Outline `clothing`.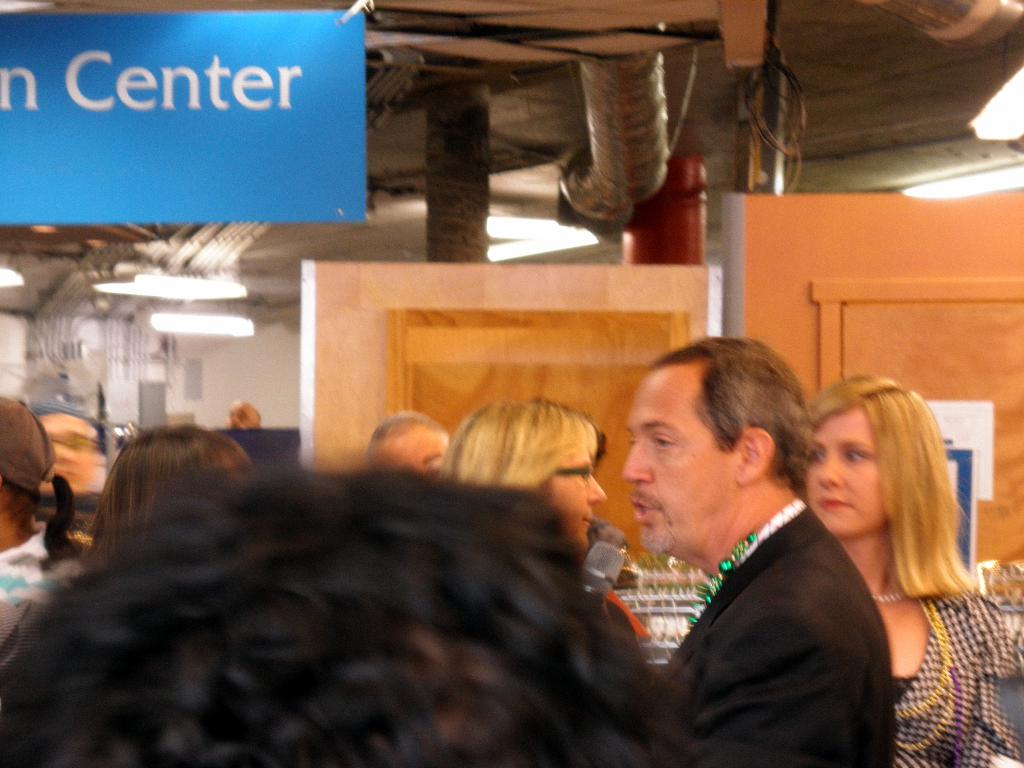
Outline: {"left": 890, "top": 580, "right": 1023, "bottom": 767}.
